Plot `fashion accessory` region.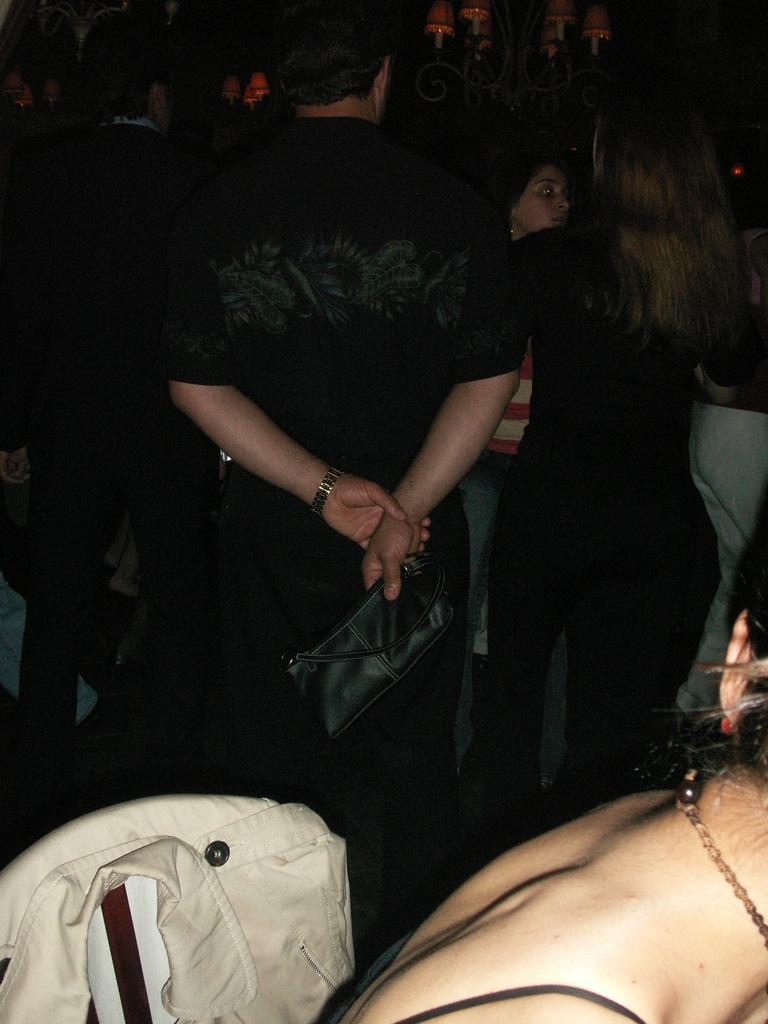
Plotted at Rect(509, 213, 518, 239).
